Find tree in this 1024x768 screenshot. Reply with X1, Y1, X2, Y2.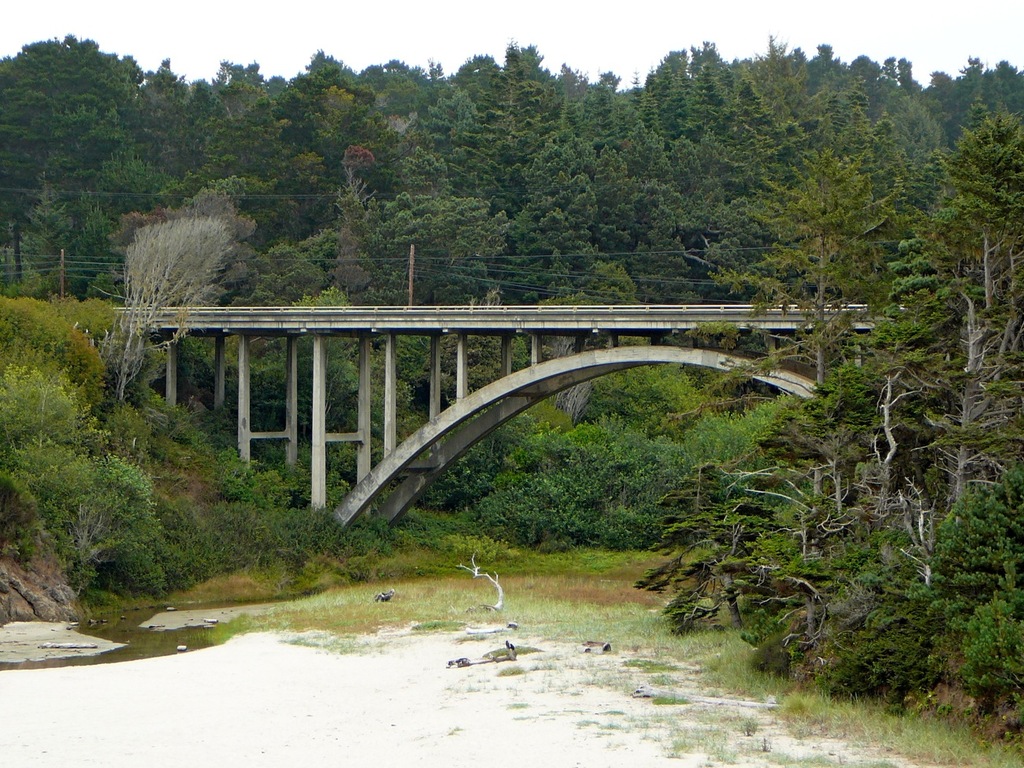
818, 114, 1008, 639.
